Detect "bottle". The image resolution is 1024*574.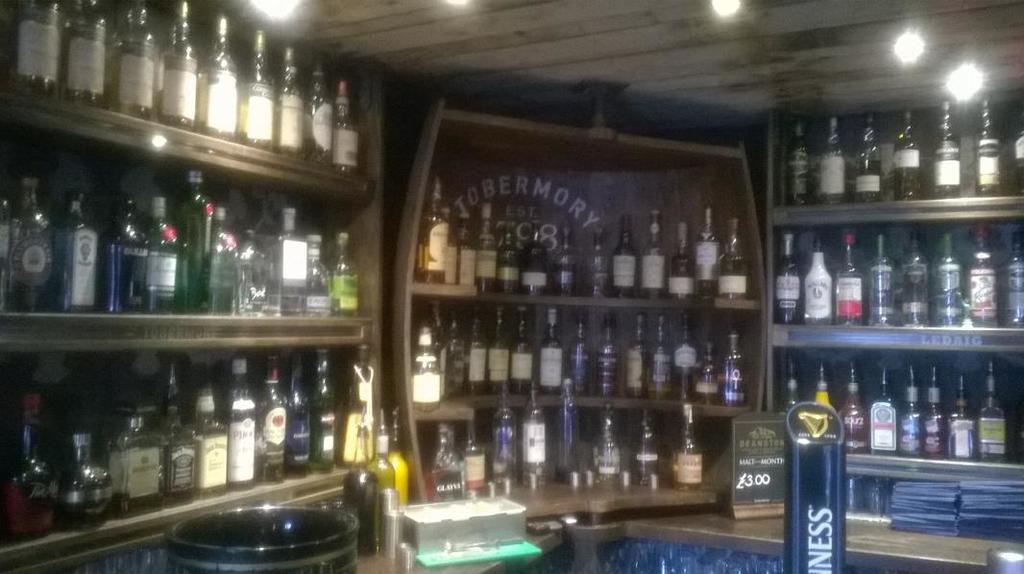
[868,366,903,459].
